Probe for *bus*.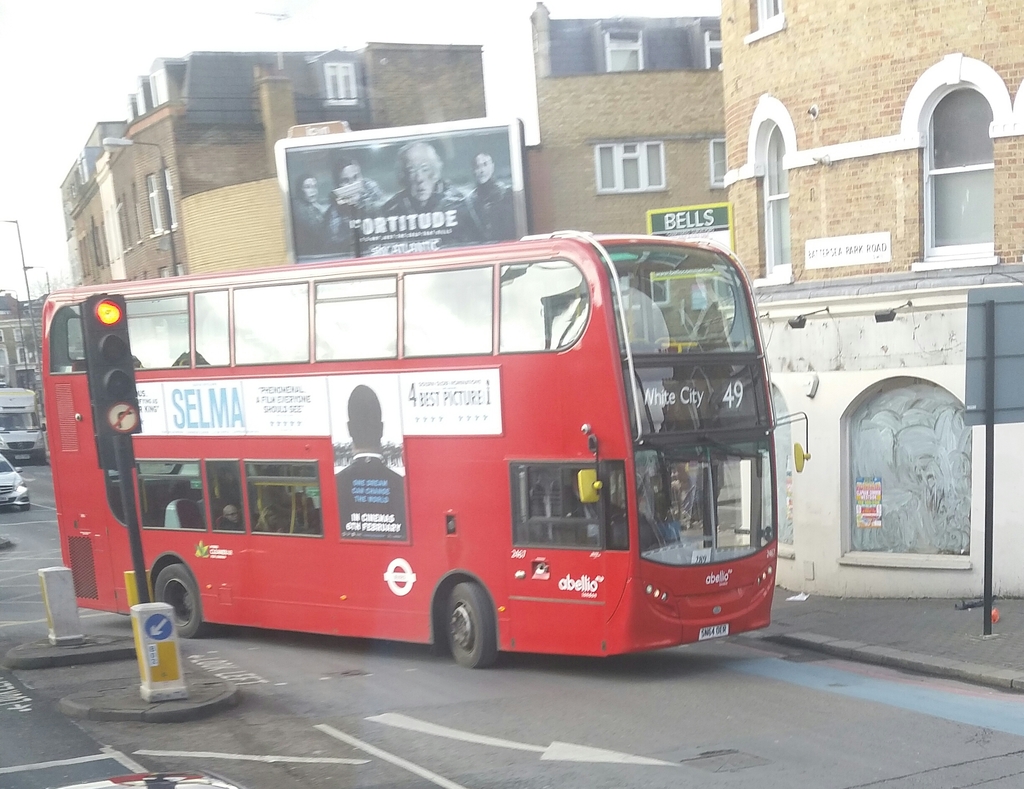
Probe result: l=0, t=389, r=49, b=459.
